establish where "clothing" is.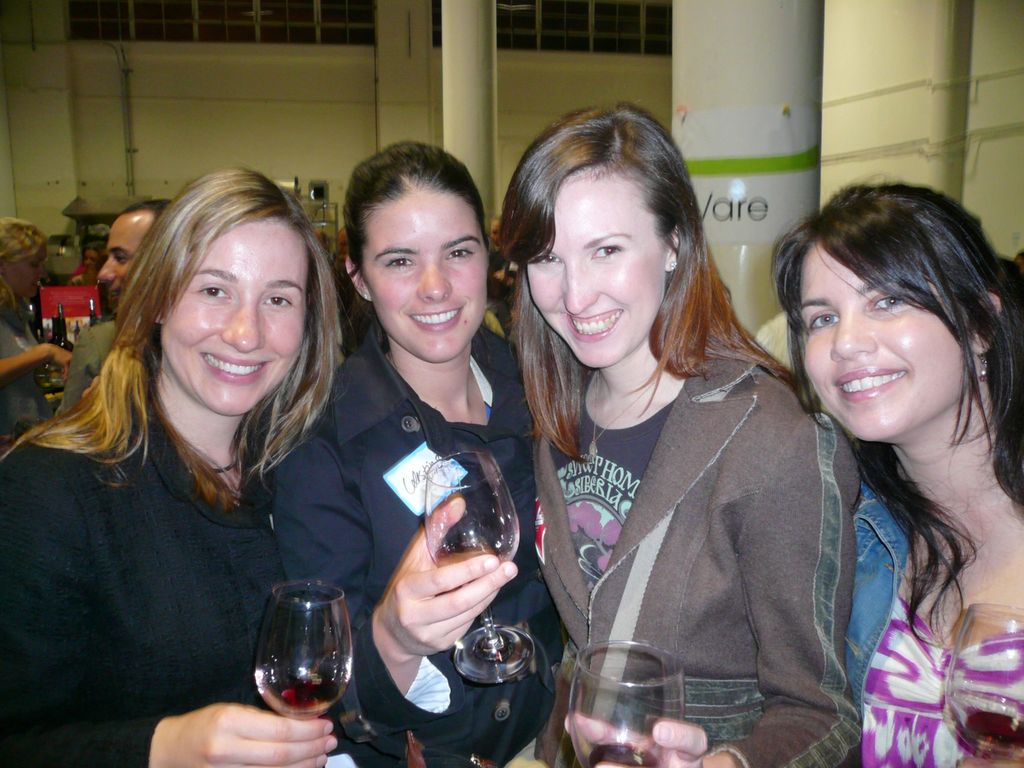
Established at (left=0, top=384, right=282, bottom=767).
